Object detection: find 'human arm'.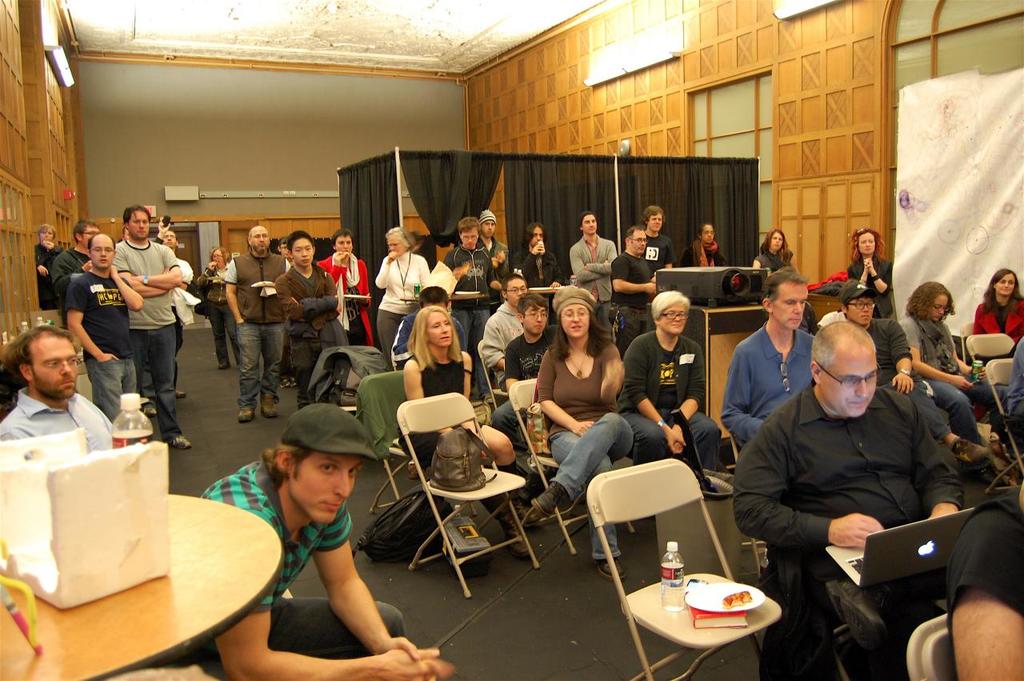
(x1=679, y1=345, x2=710, y2=440).
